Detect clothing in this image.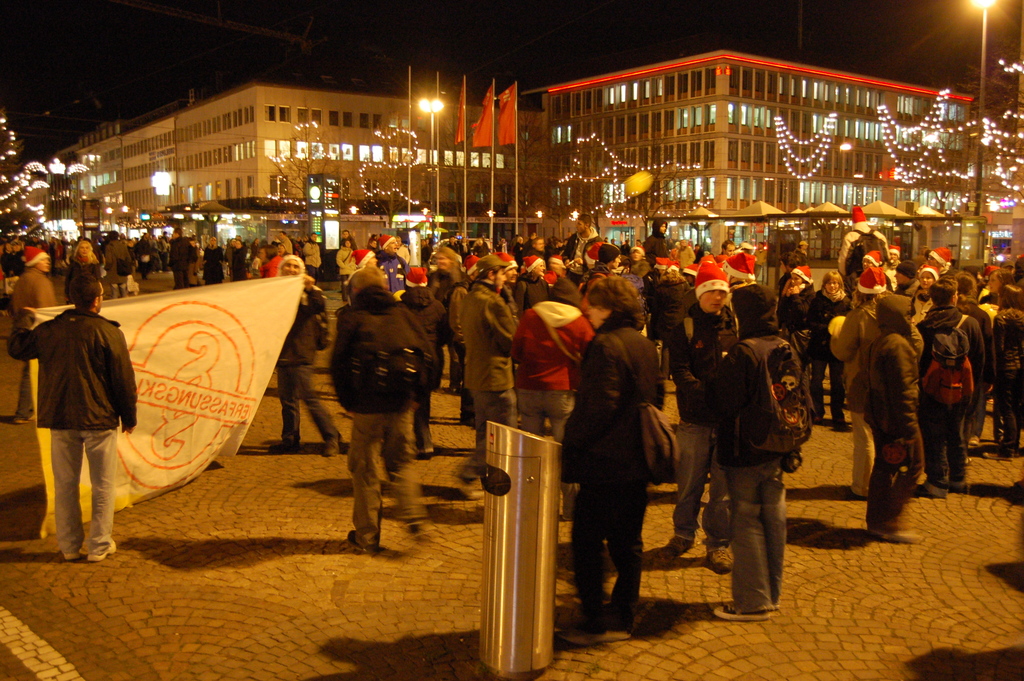
Detection: box=[508, 288, 608, 438].
